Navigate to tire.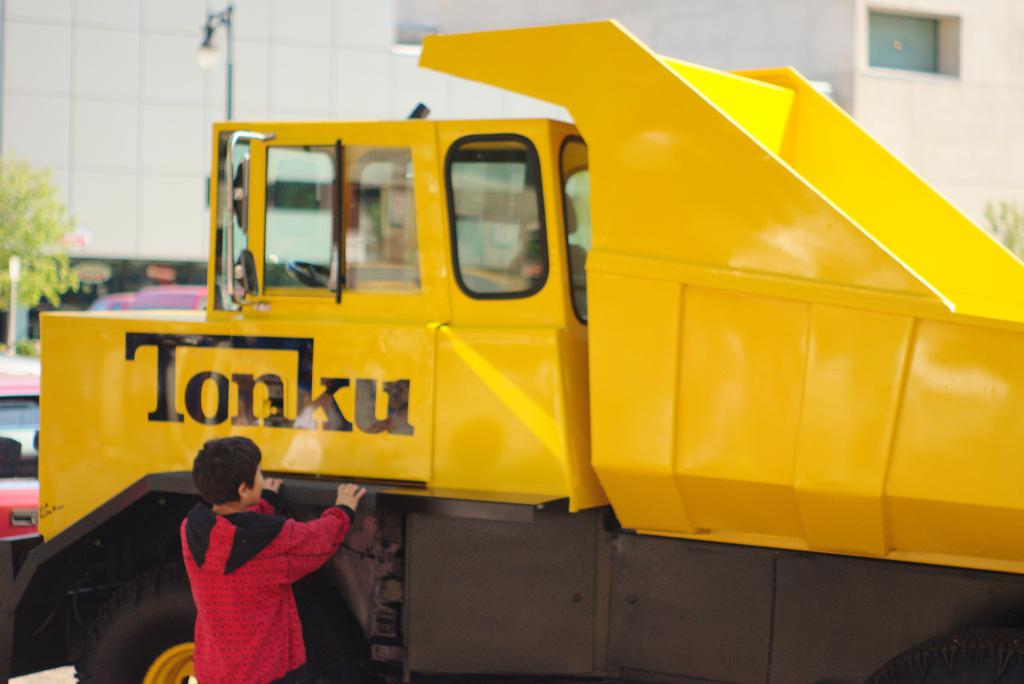
Navigation target: {"left": 67, "top": 552, "right": 366, "bottom": 683}.
